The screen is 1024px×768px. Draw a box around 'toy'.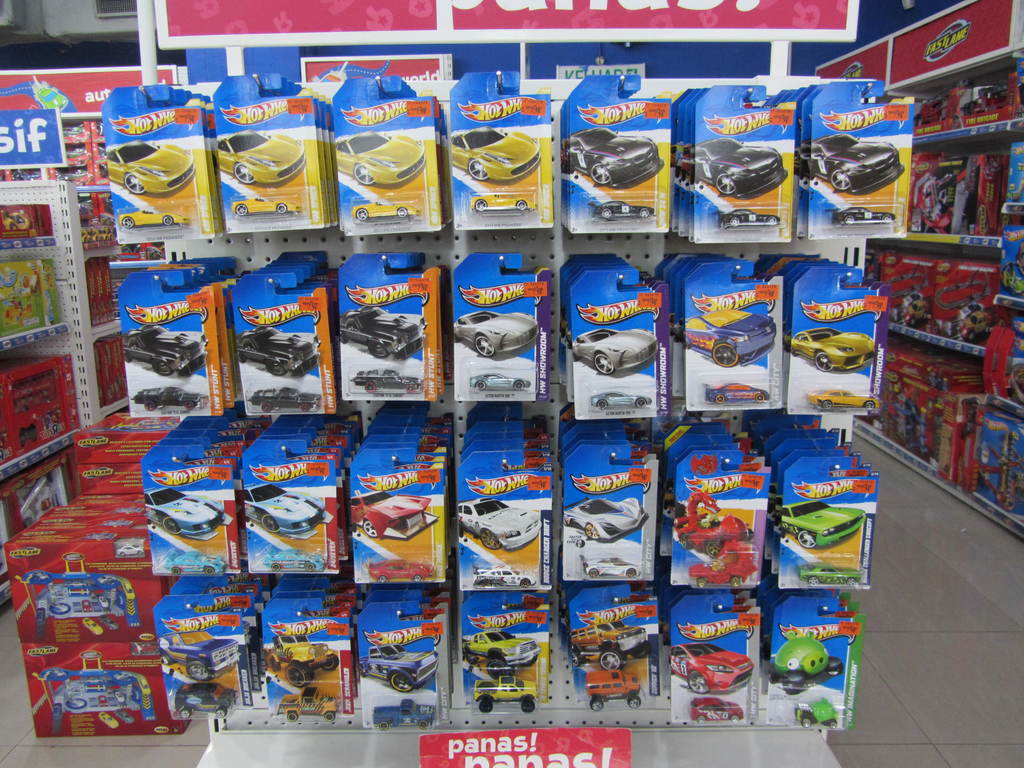
(474,677,537,713).
